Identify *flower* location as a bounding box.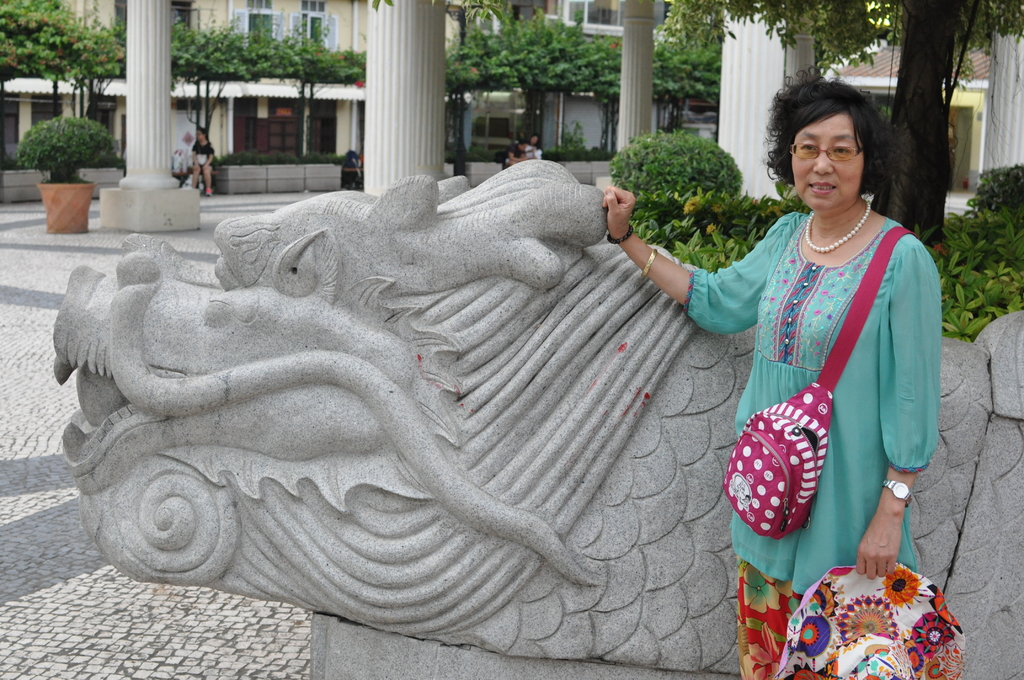
(734,621,754,676).
